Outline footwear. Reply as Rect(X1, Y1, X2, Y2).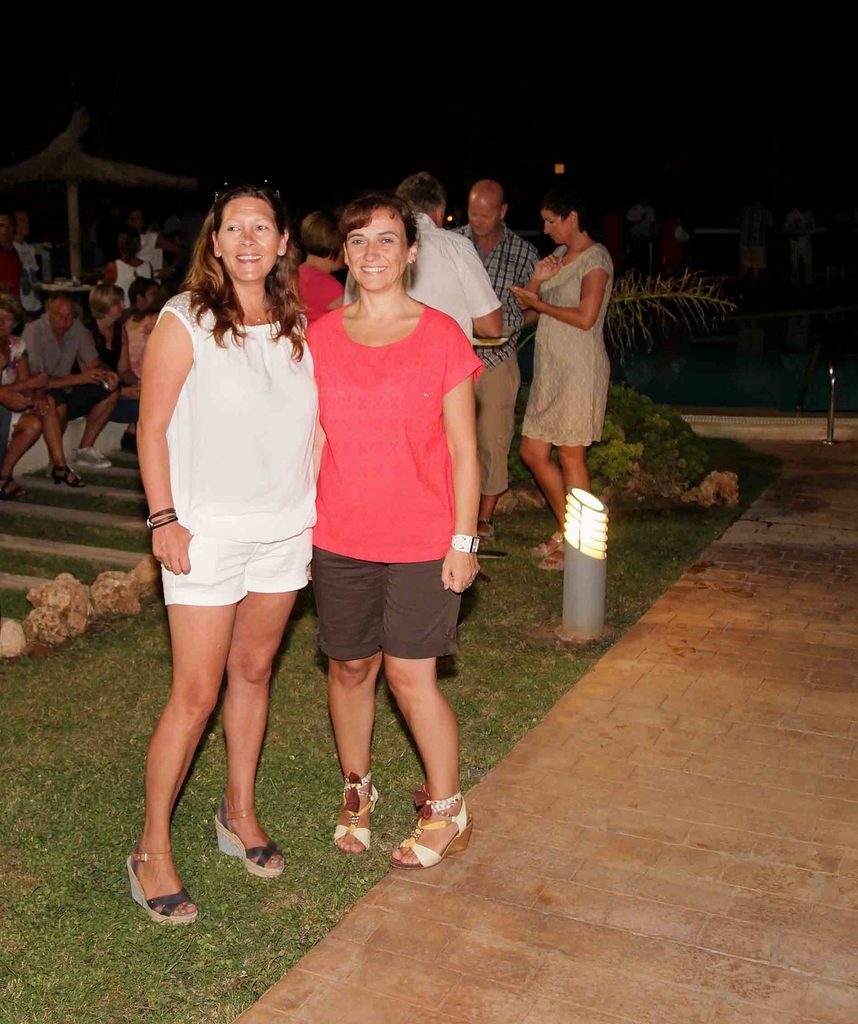
Rect(203, 811, 287, 874).
